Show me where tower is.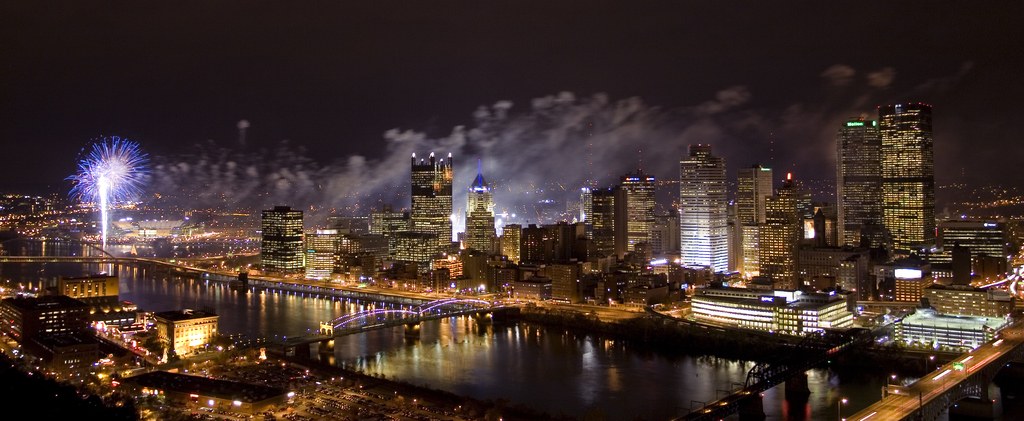
tower is at detection(260, 207, 309, 272).
